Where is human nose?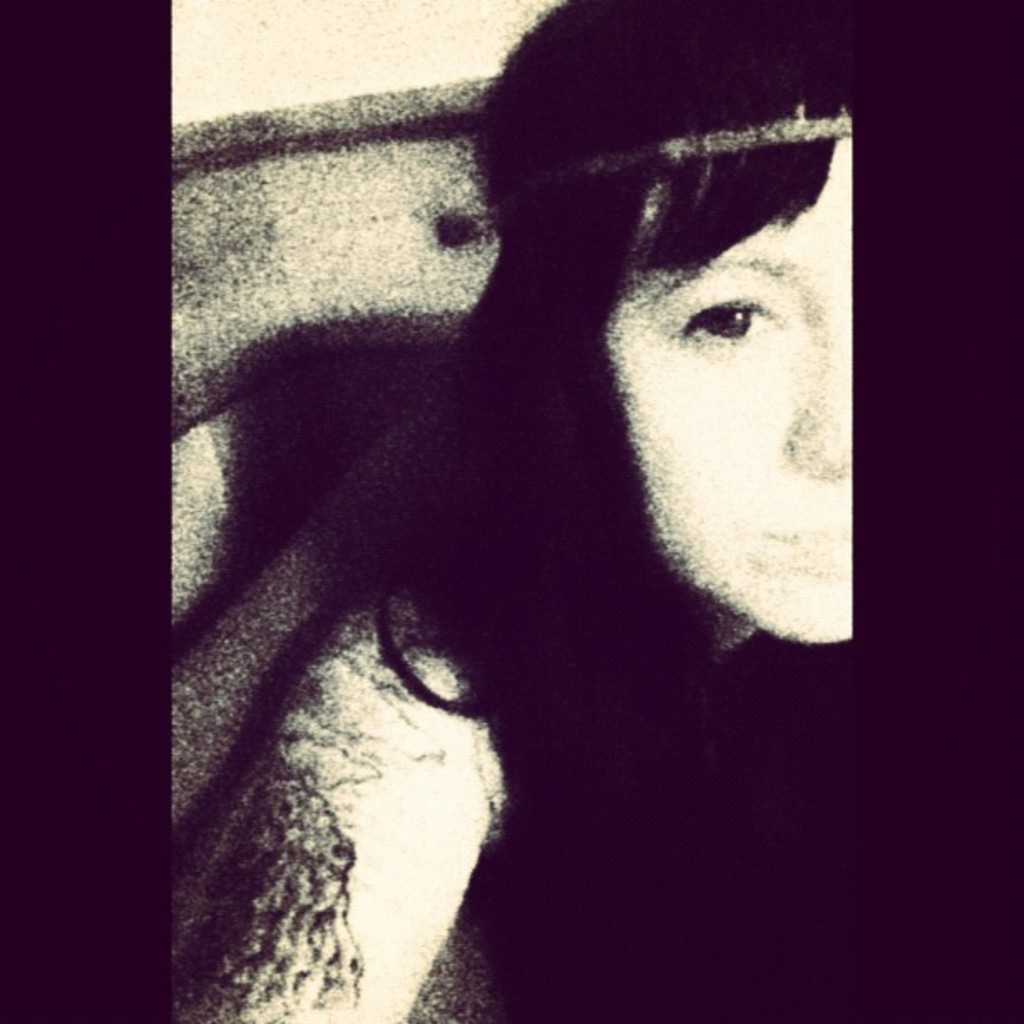
[left=775, top=296, right=855, bottom=485].
